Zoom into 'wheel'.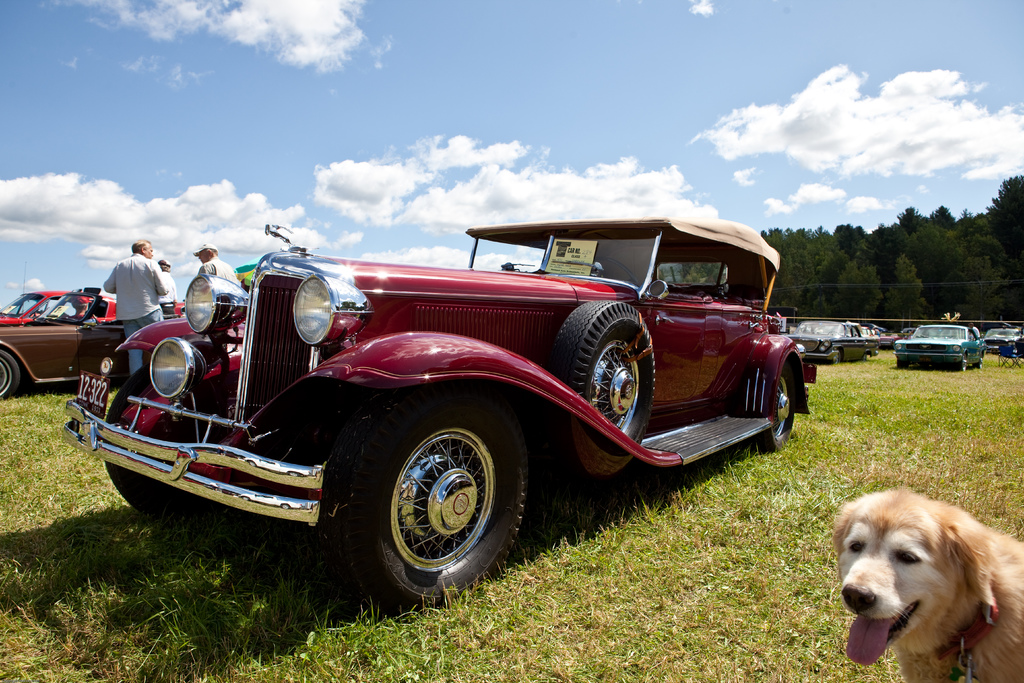
Zoom target: bbox=[974, 354, 983, 368].
